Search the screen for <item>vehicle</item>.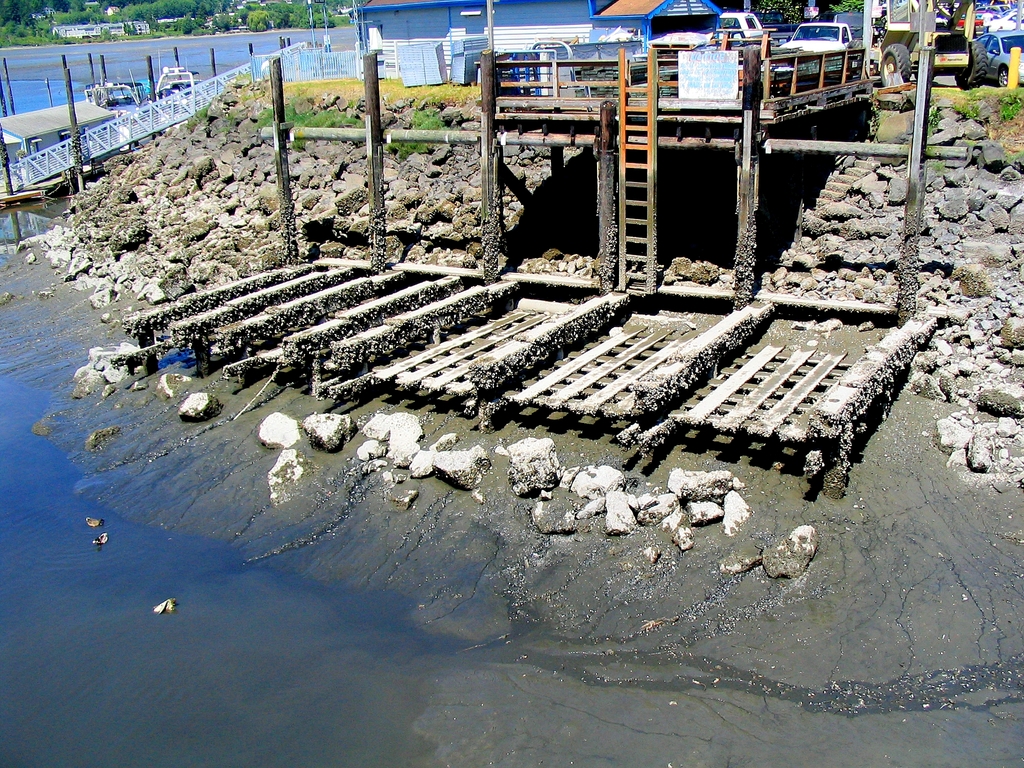
Found at crop(715, 12, 768, 45).
